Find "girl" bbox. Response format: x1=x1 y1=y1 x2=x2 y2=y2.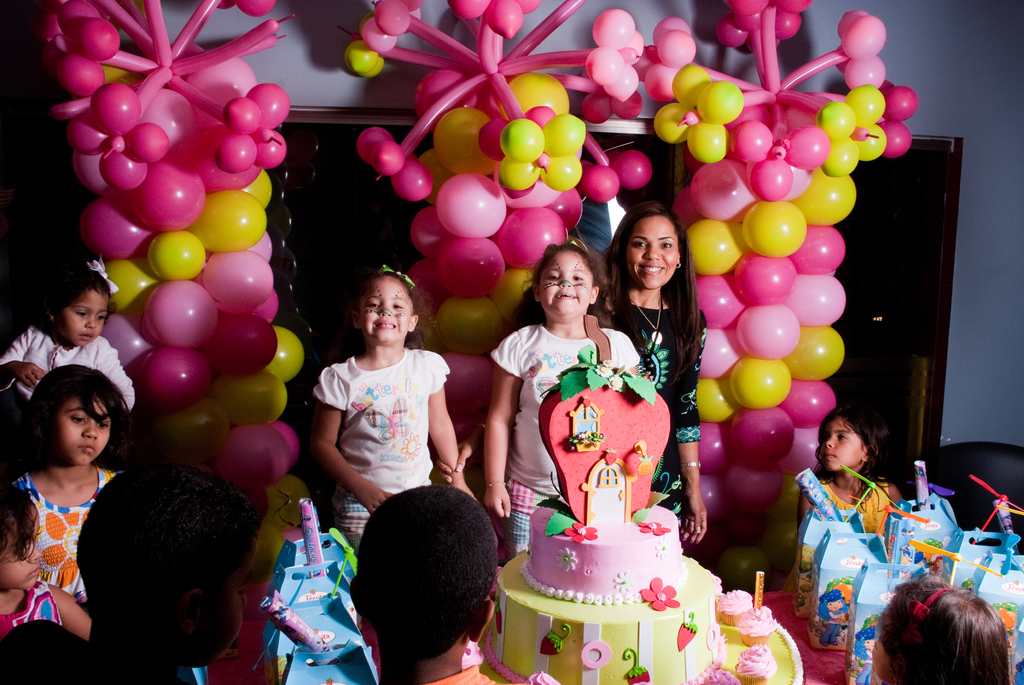
x1=481 y1=238 x2=640 y2=558.
